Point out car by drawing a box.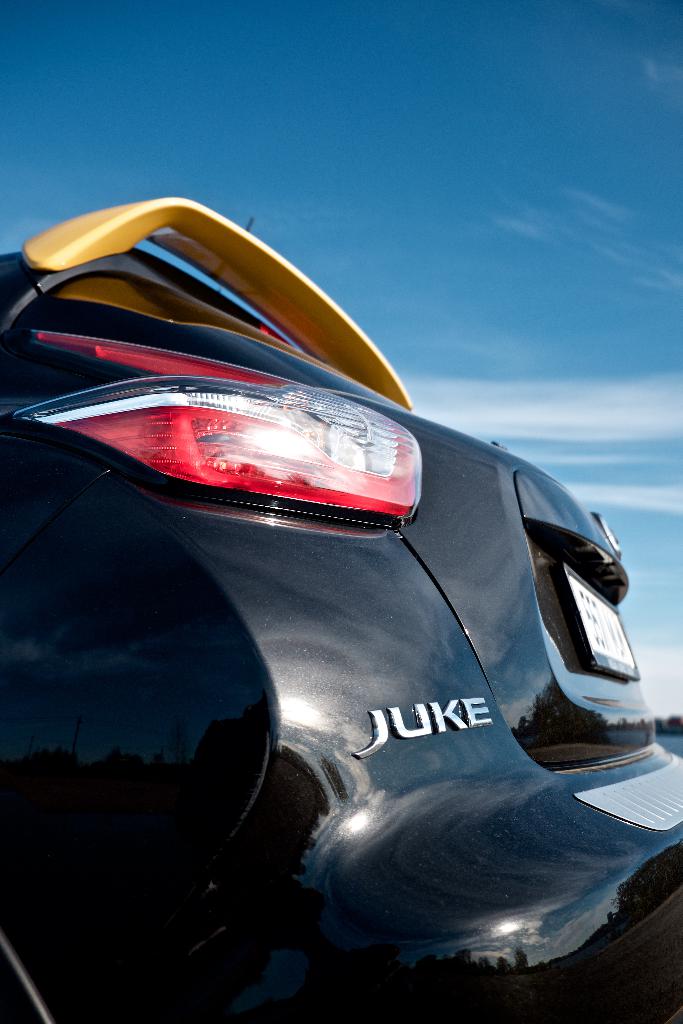
[61, 211, 664, 977].
